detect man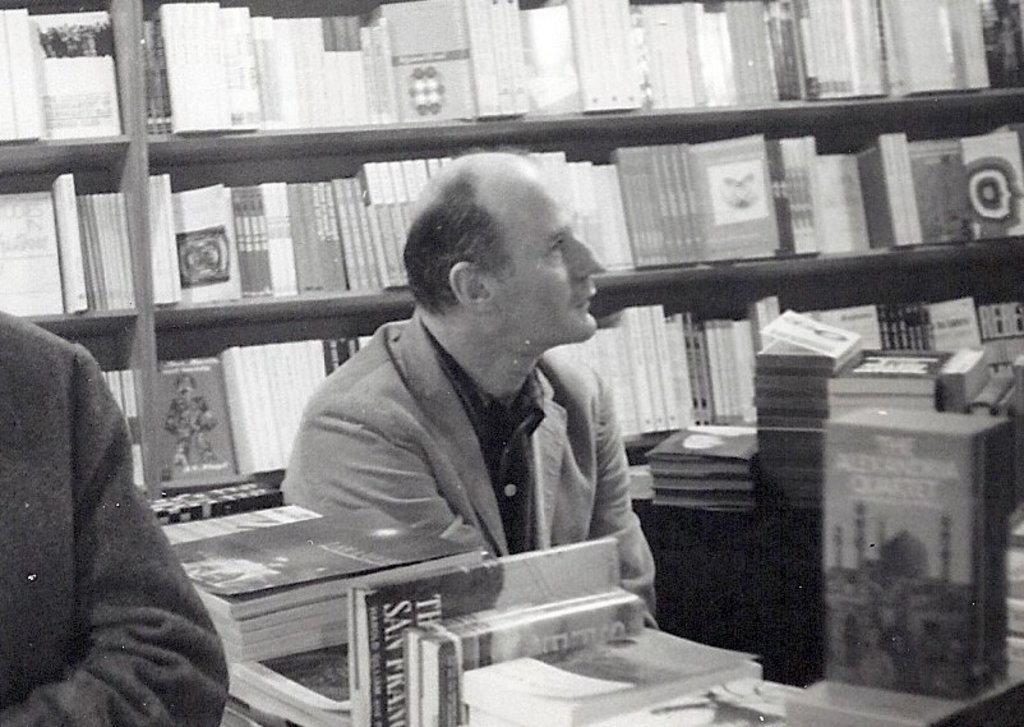
pyautogui.locateOnScreen(262, 171, 674, 612)
